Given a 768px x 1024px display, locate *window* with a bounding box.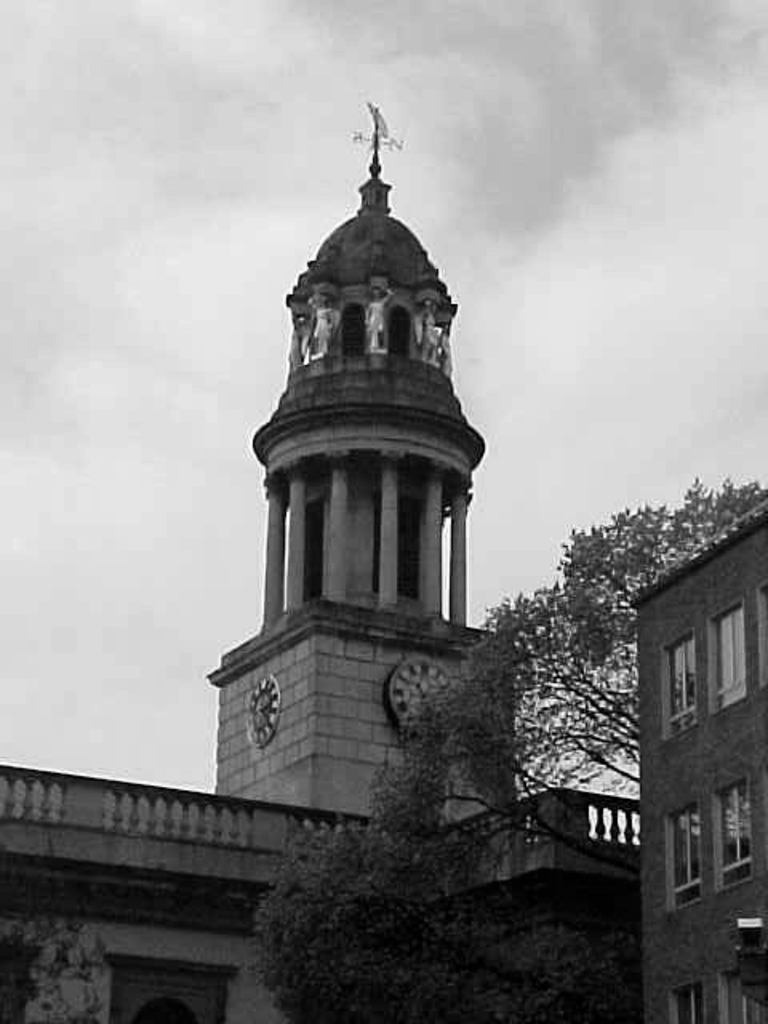
Located: [718, 774, 757, 896].
